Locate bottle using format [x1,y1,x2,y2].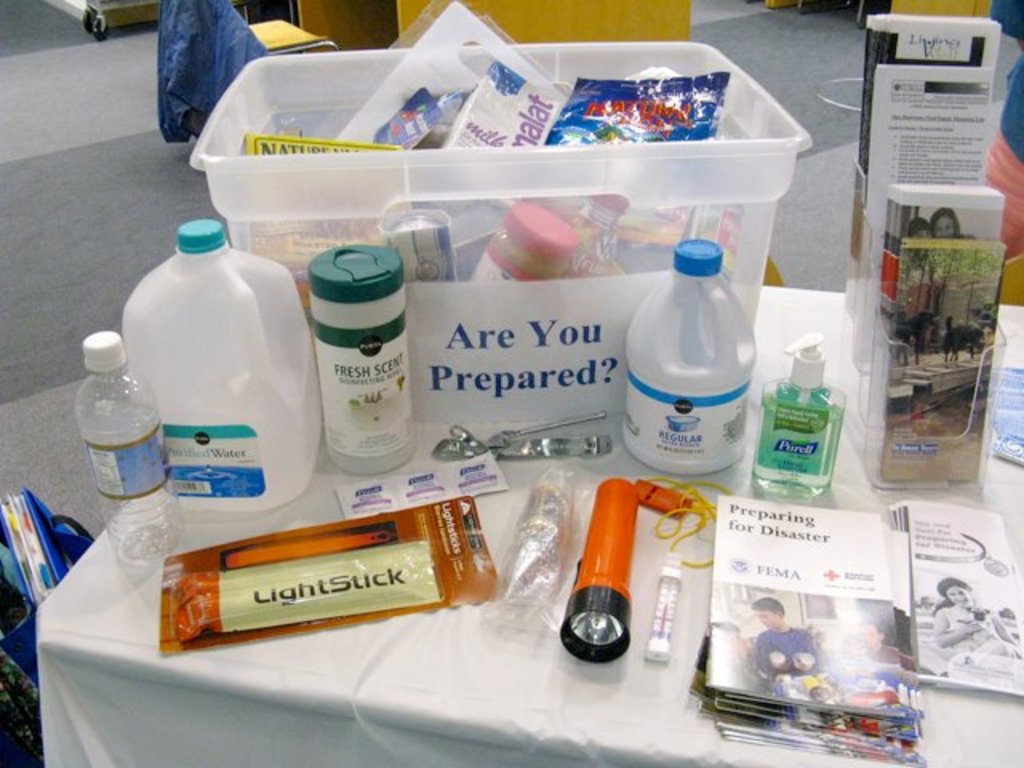
[120,219,322,512].
